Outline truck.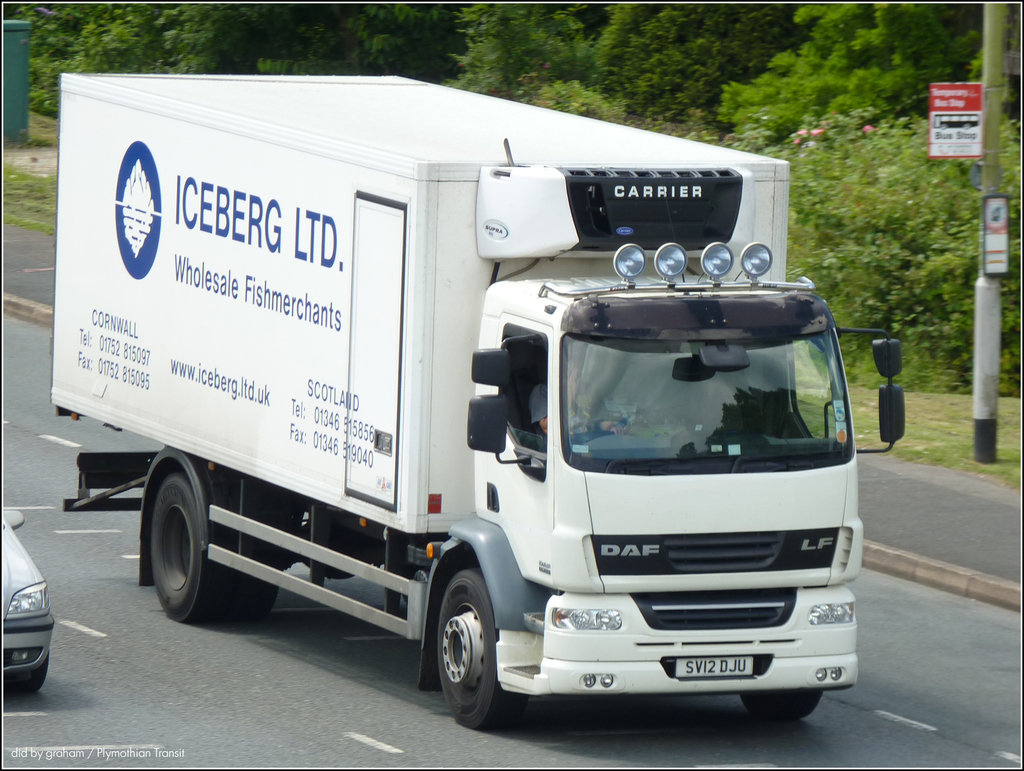
Outline: [36, 71, 863, 723].
